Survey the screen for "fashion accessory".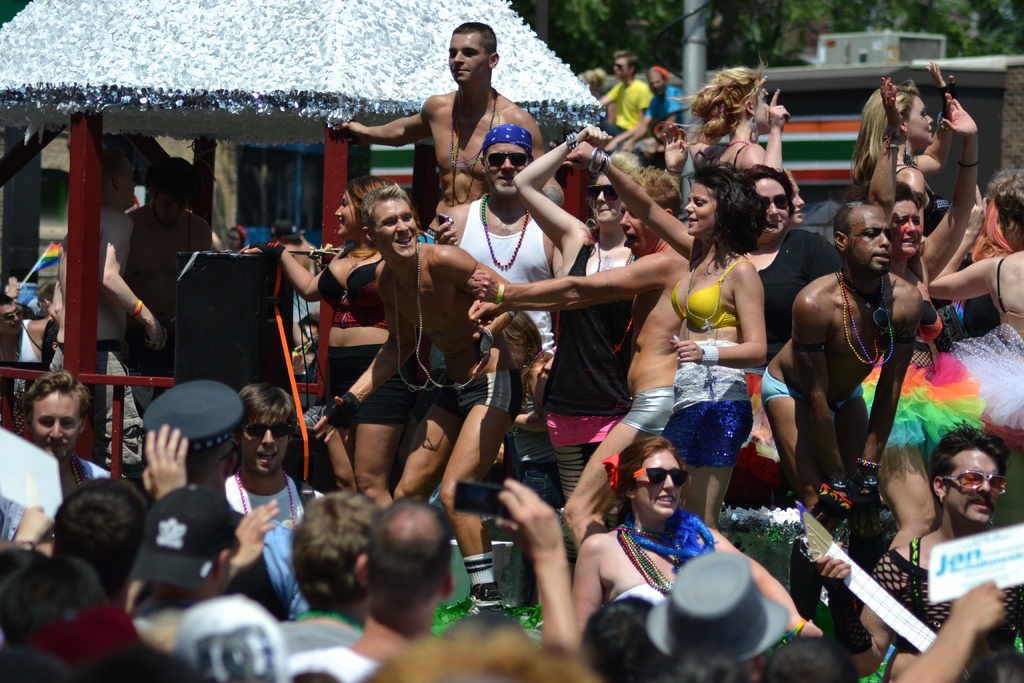
Survey found: 397, 244, 478, 391.
